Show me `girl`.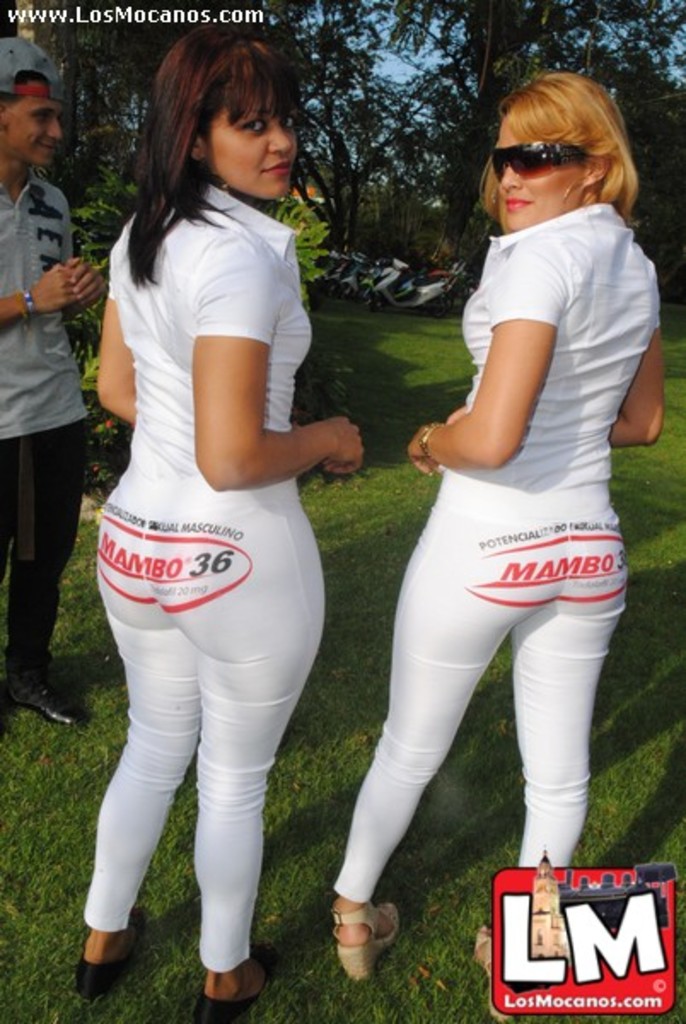
`girl` is here: bbox=[326, 67, 664, 988].
